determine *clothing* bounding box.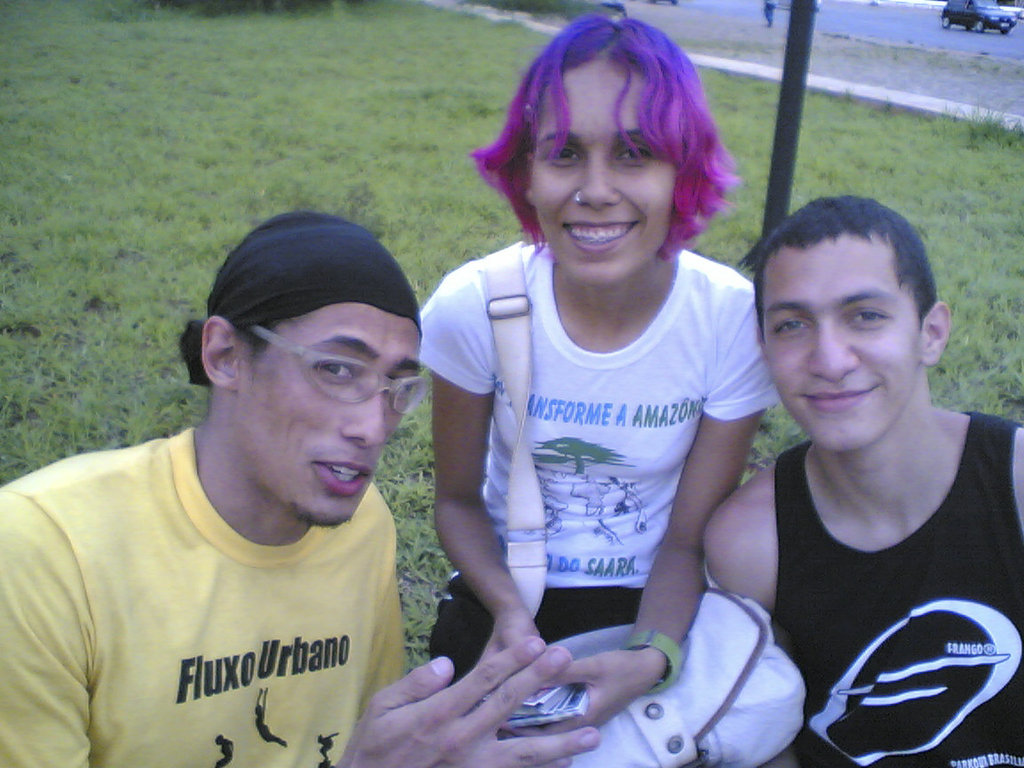
Determined: locate(769, 399, 1023, 767).
